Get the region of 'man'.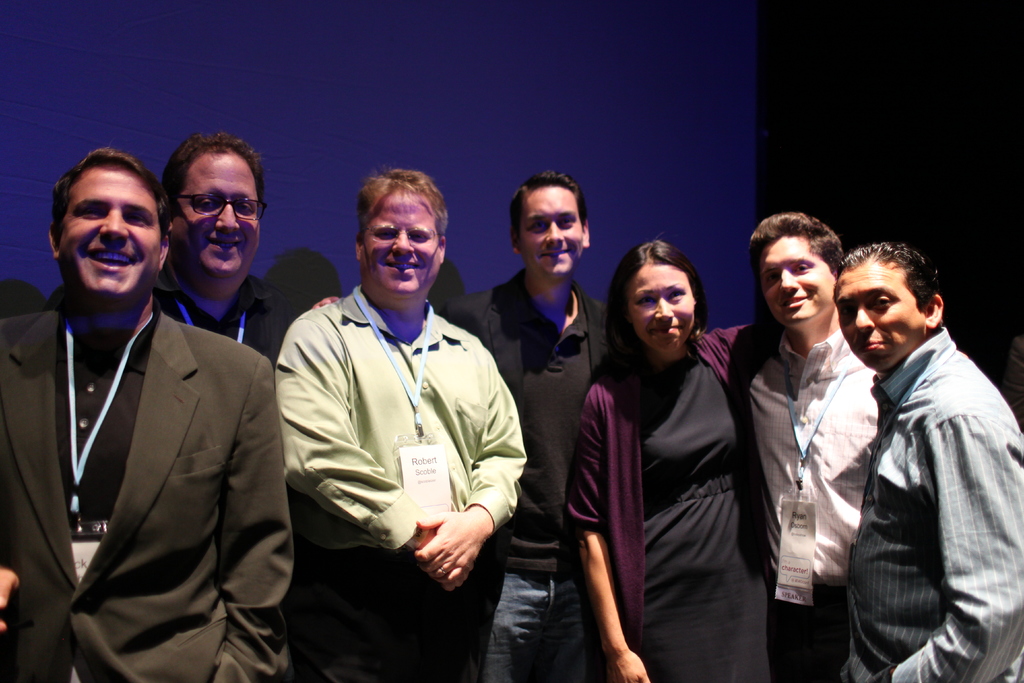
region(302, 168, 628, 682).
